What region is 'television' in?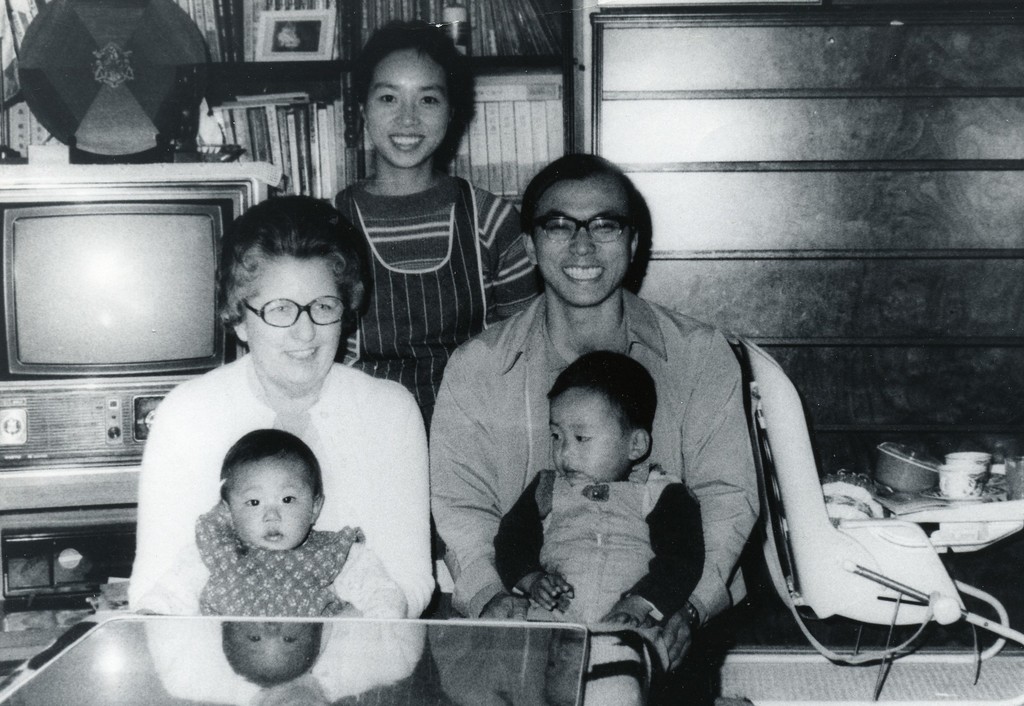
locate(0, 161, 286, 507).
